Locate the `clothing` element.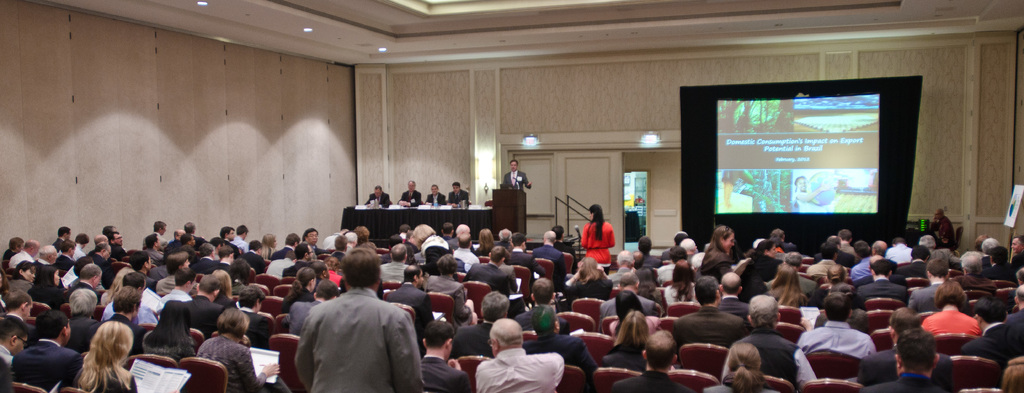
Element bbox: bbox(426, 192, 443, 205).
